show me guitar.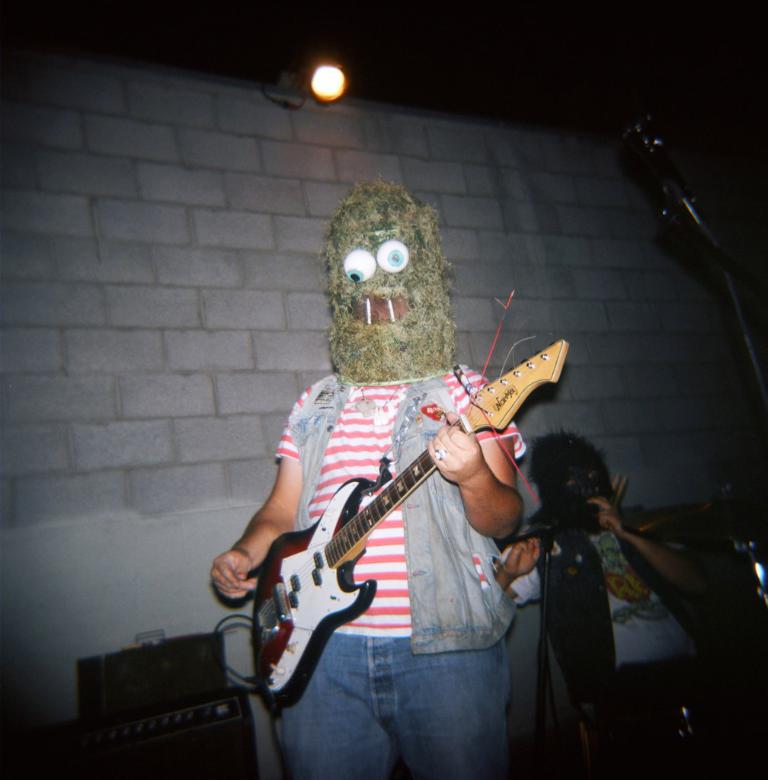
guitar is here: l=220, t=326, r=574, b=699.
